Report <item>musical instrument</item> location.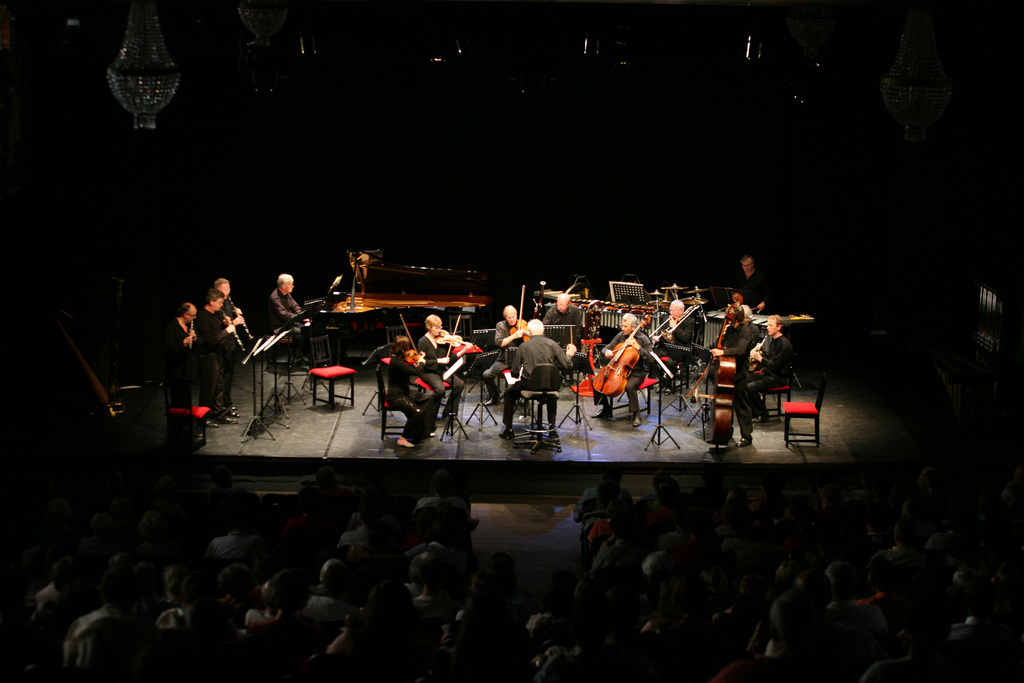
Report: region(748, 333, 767, 371).
